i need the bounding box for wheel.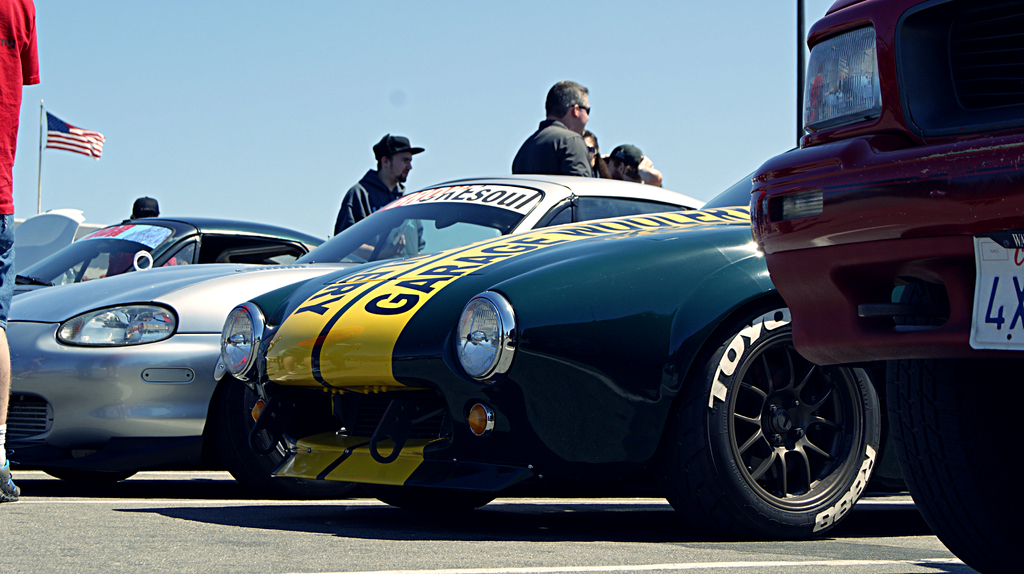
Here it is: rect(229, 386, 286, 473).
